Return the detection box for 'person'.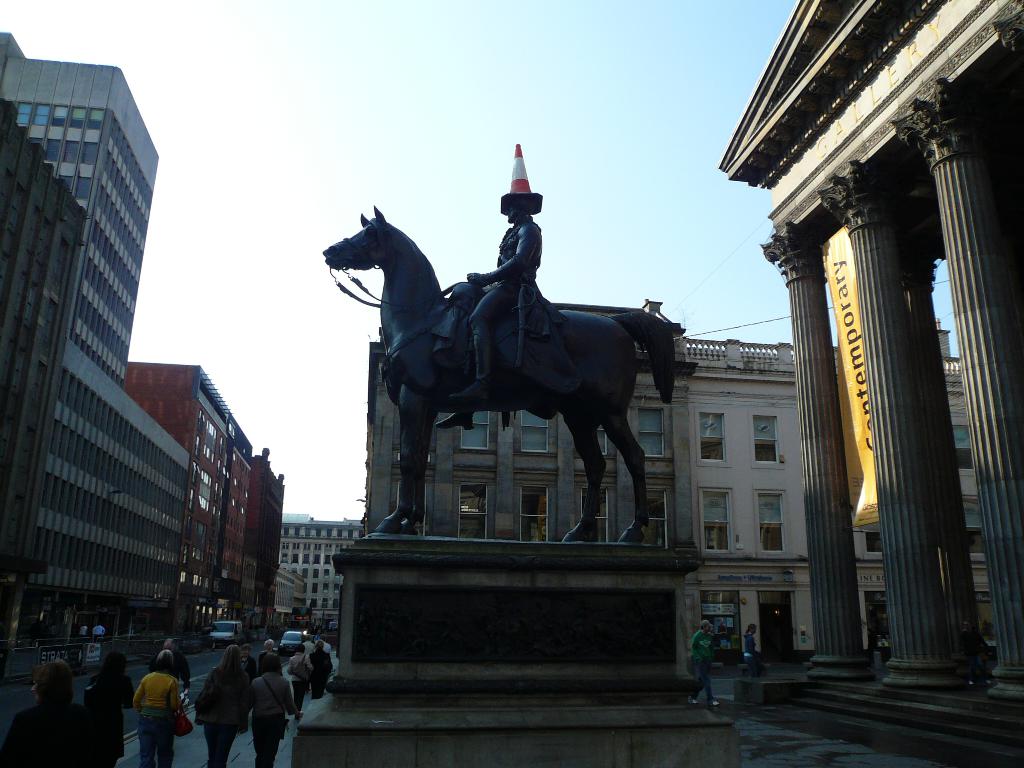
l=109, t=642, r=201, b=763.
